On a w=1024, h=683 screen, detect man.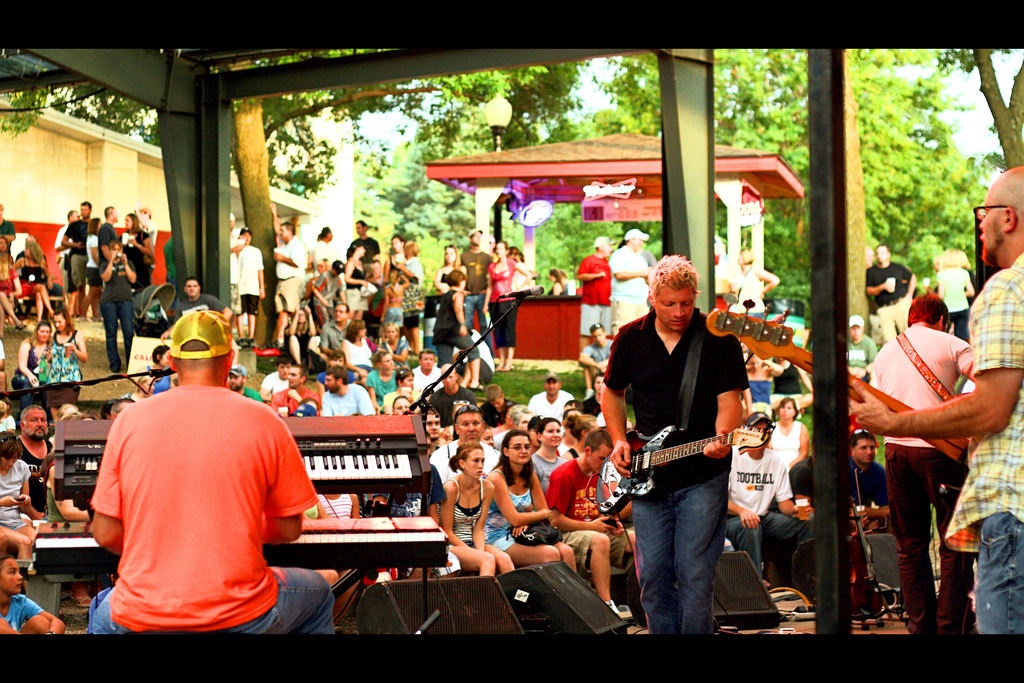
(851, 163, 1023, 636).
